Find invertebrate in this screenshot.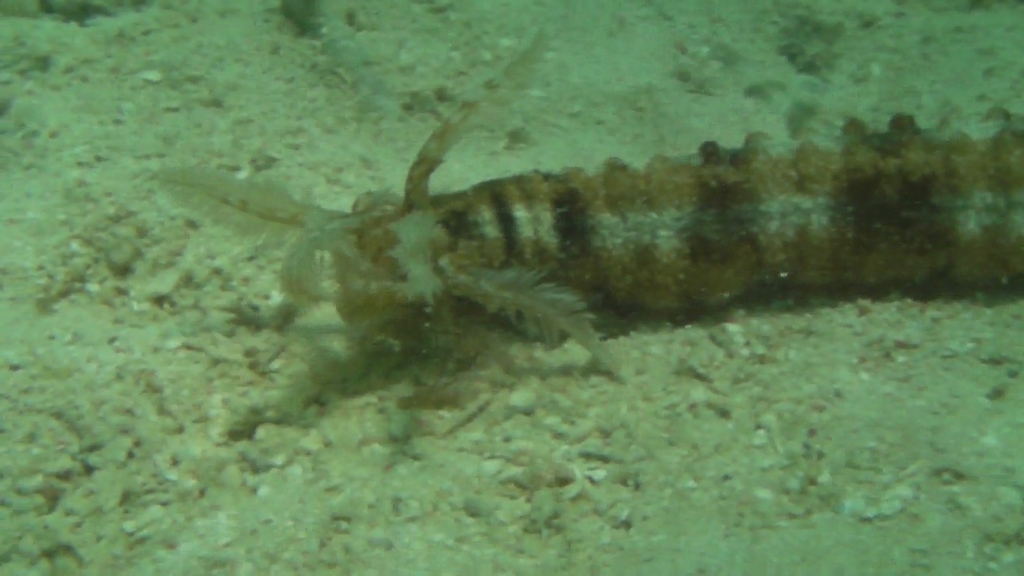
The bounding box for invertebrate is (146, 28, 1022, 369).
